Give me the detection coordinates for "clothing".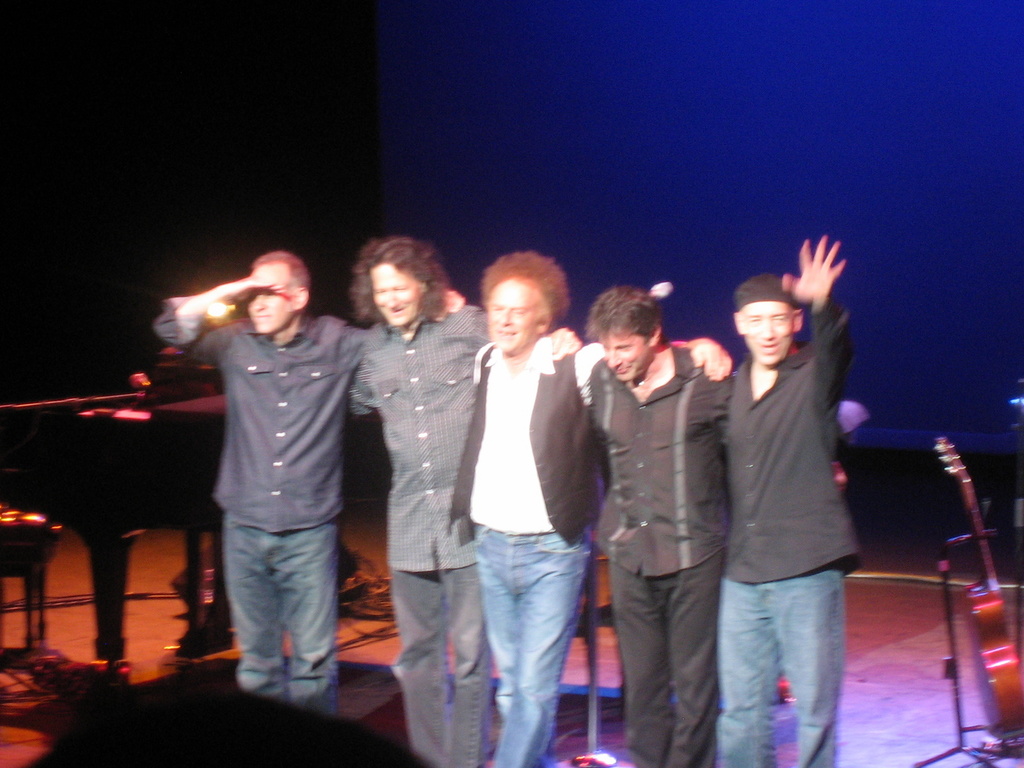
349:310:494:767.
